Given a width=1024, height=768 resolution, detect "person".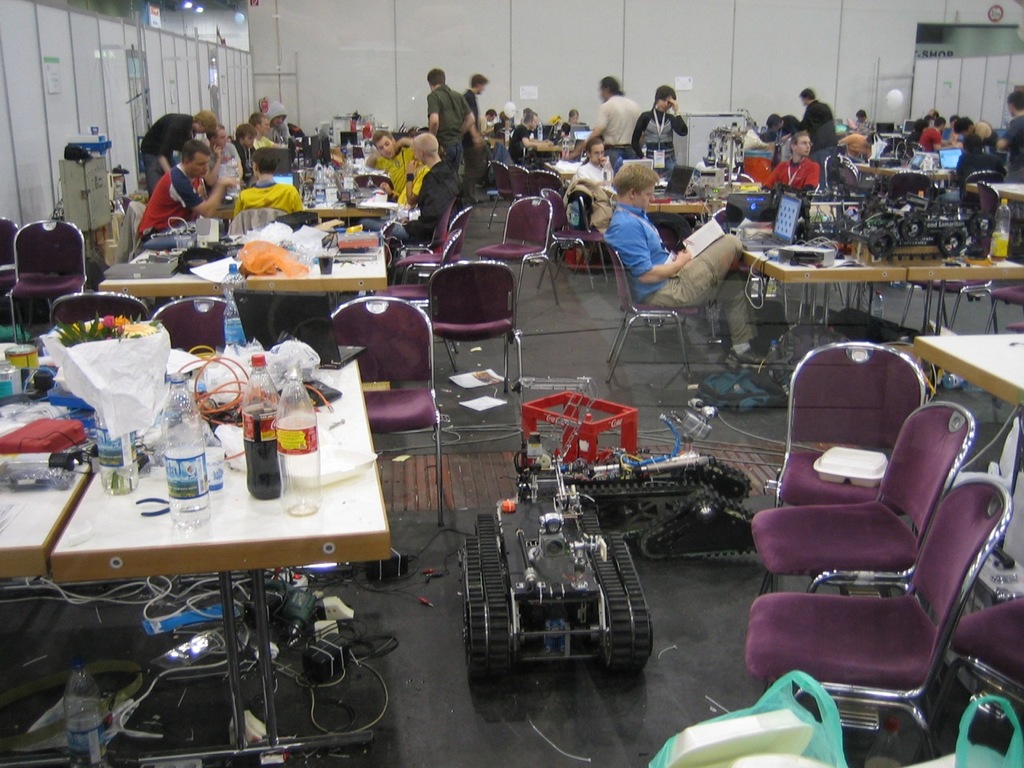
(x1=850, y1=110, x2=875, y2=144).
